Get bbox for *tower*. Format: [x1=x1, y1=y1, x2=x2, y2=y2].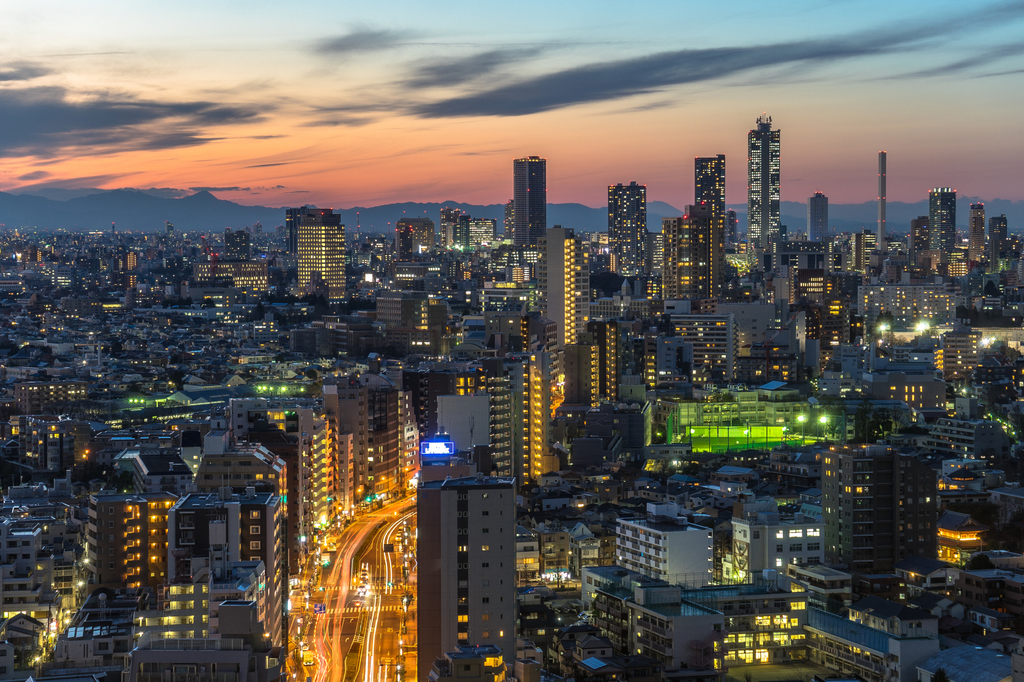
[x1=689, y1=156, x2=730, y2=297].
